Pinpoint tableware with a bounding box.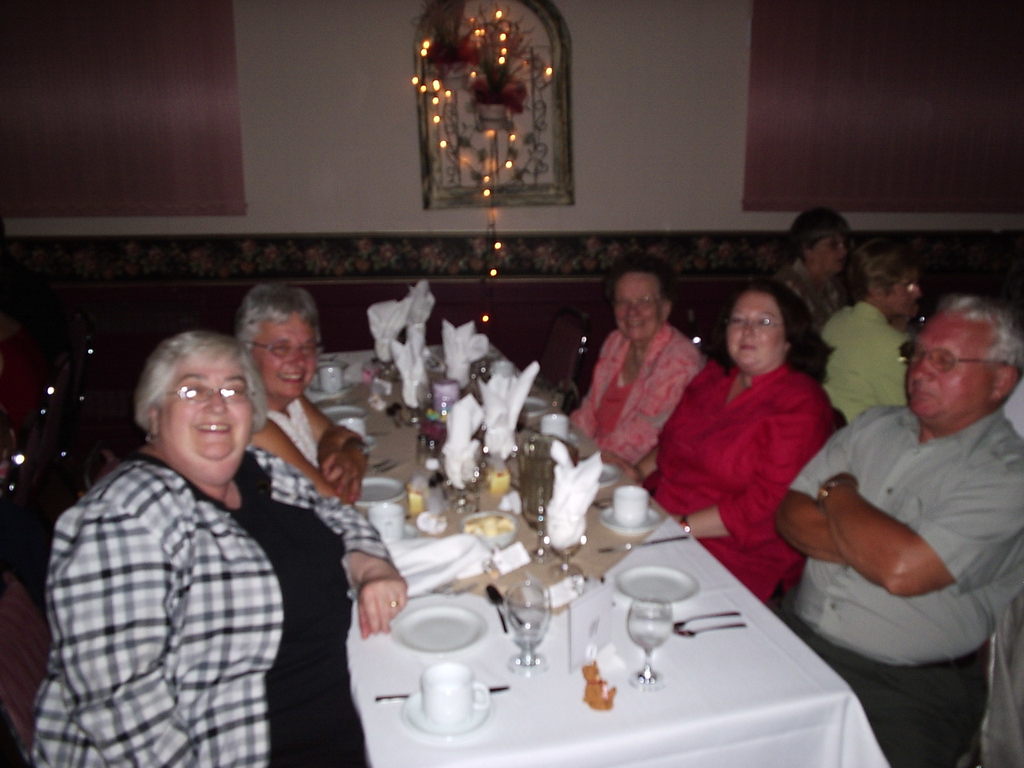
340, 419, 373, 445.
